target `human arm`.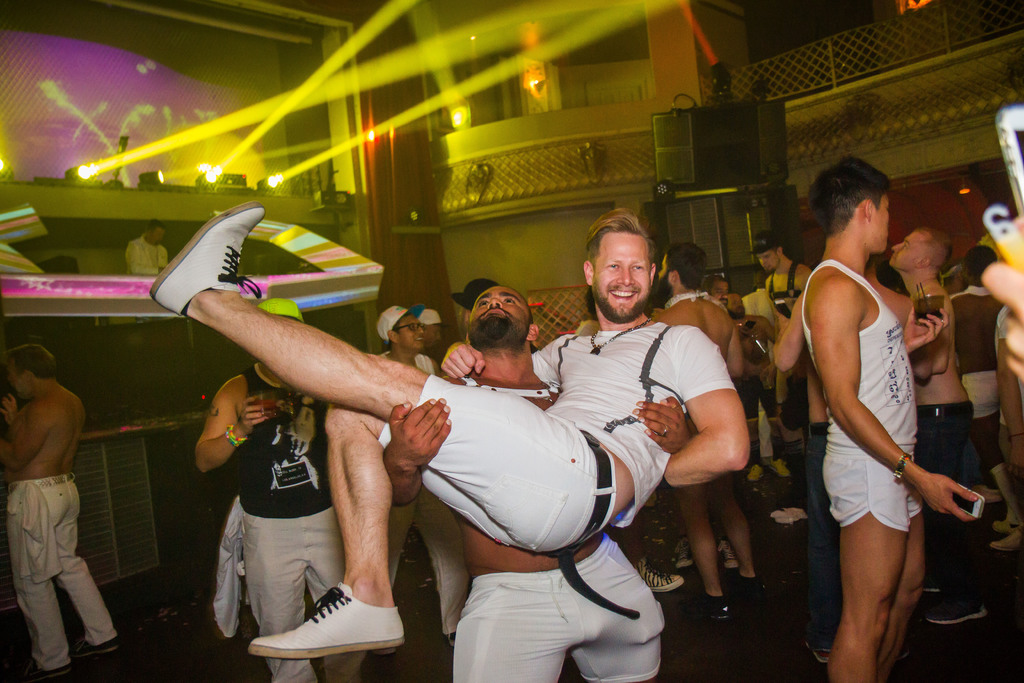
Target region: 631:397:691:454.
